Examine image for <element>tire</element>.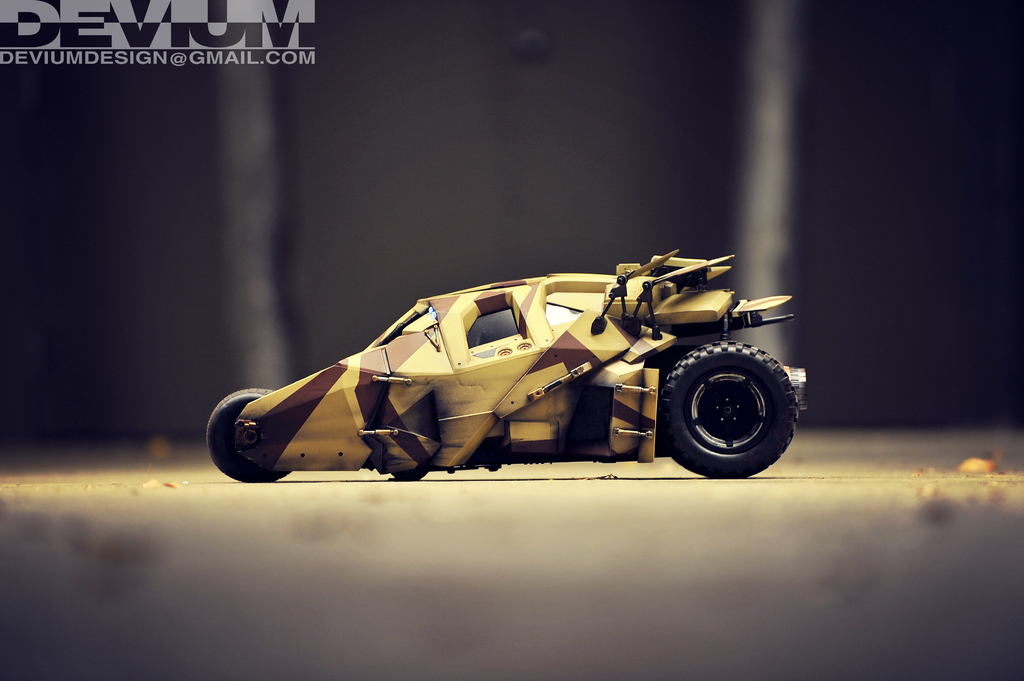
Examination result: locate(204, 387, 291, 487).
